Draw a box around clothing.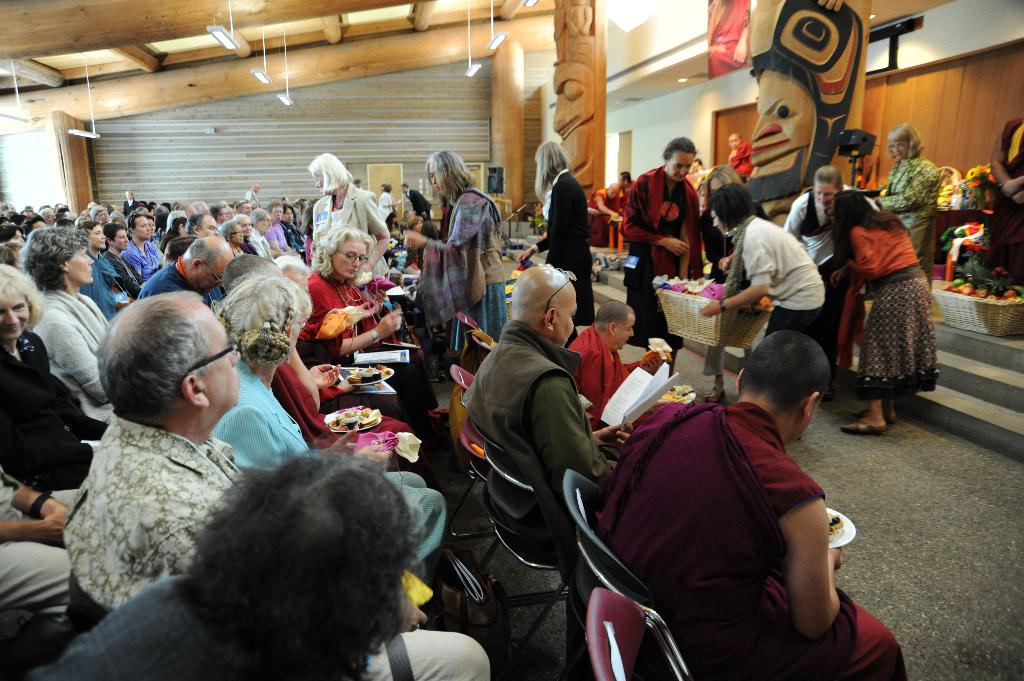
box=[67, 411, 489, 680].
